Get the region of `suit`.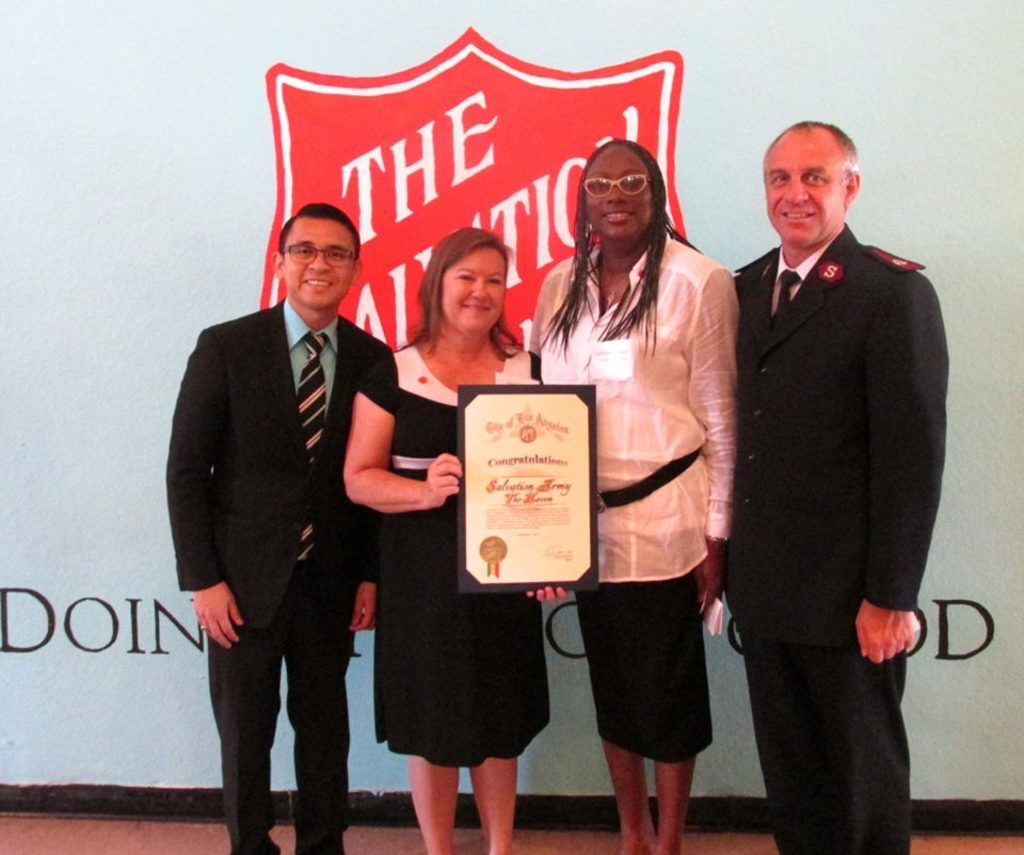
box(720, 225, 951, 854).
